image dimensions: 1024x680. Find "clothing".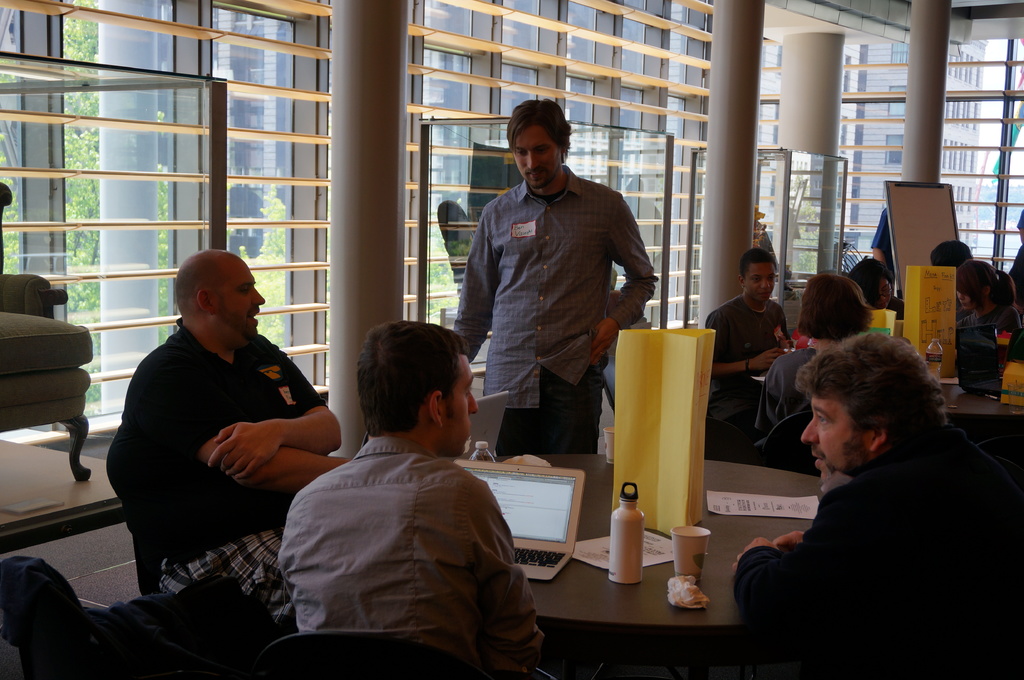
116:315:326:565.
